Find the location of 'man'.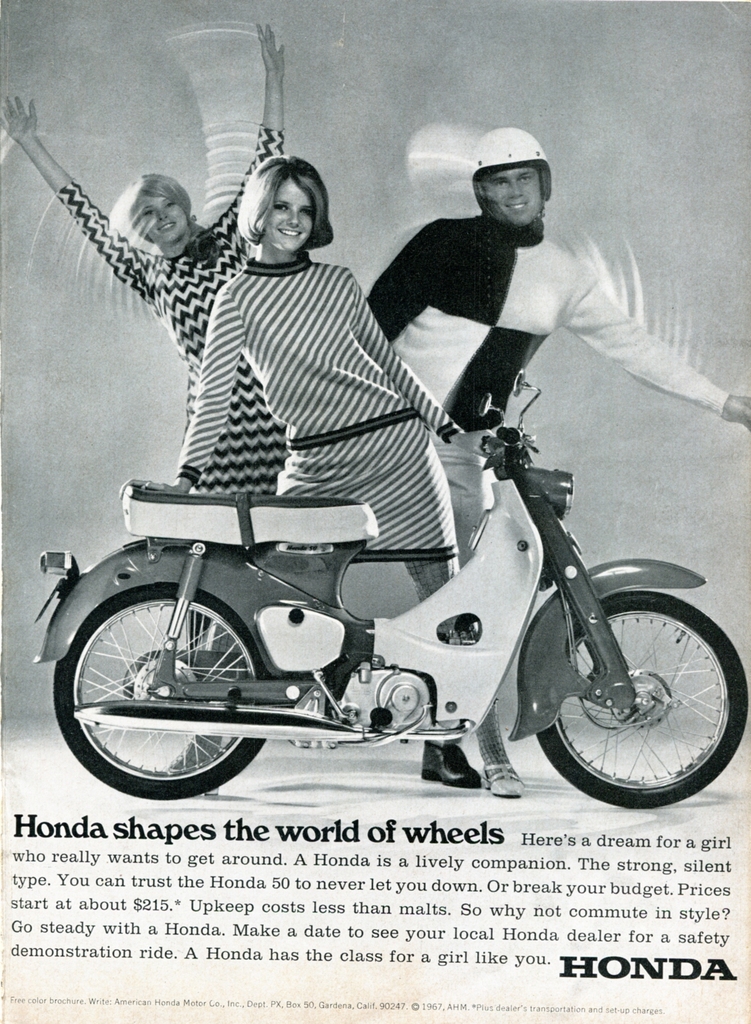
Location: x1=367, y1=123, x2=750, y2=788.
